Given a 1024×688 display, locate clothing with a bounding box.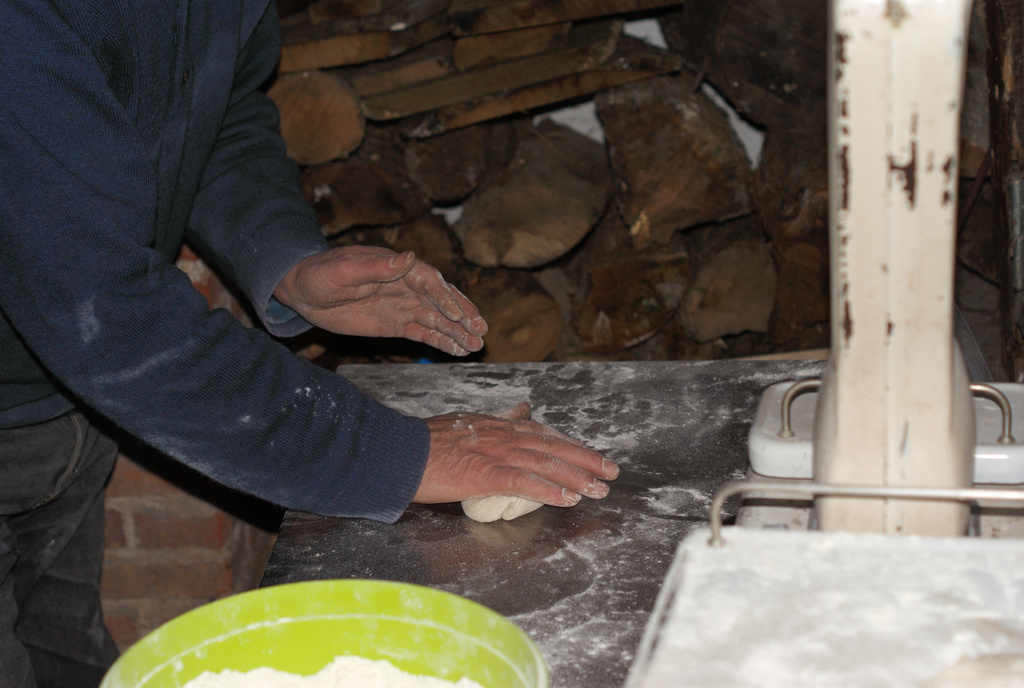
Located: [left=0, top=1, right=431, bottom=687].
